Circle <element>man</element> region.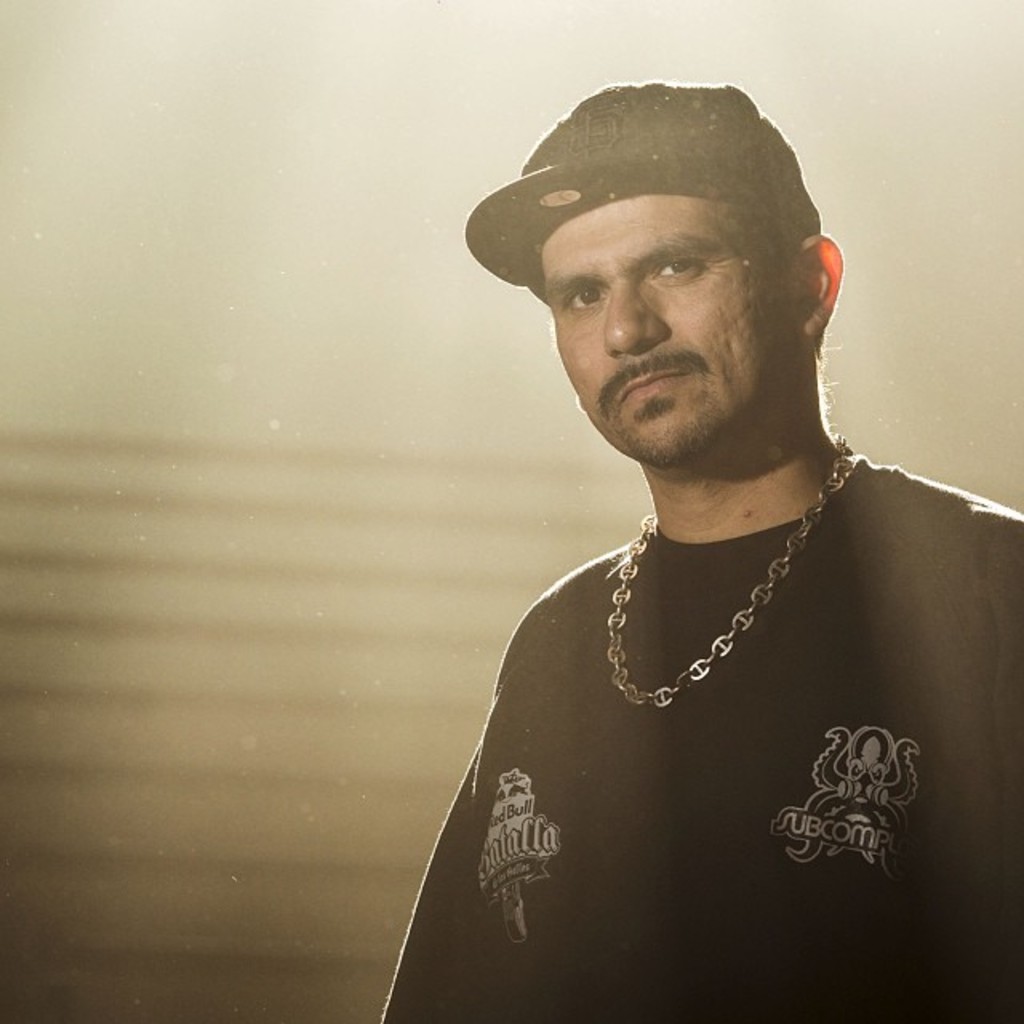
Region: box(357, 26, 998, 1023).
